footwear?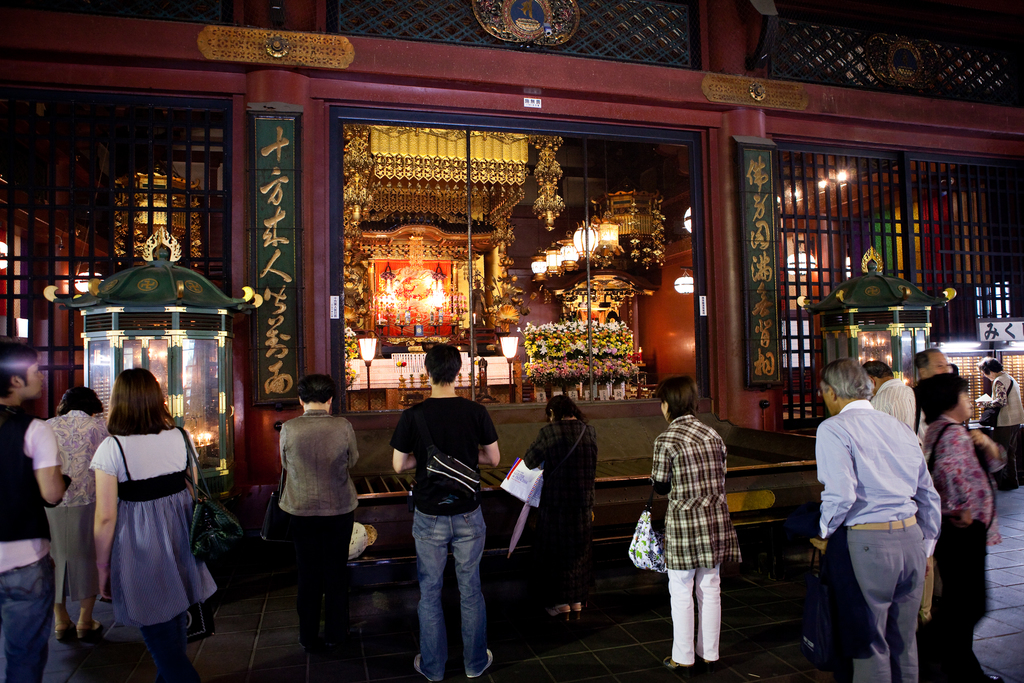
547/603/570/621
